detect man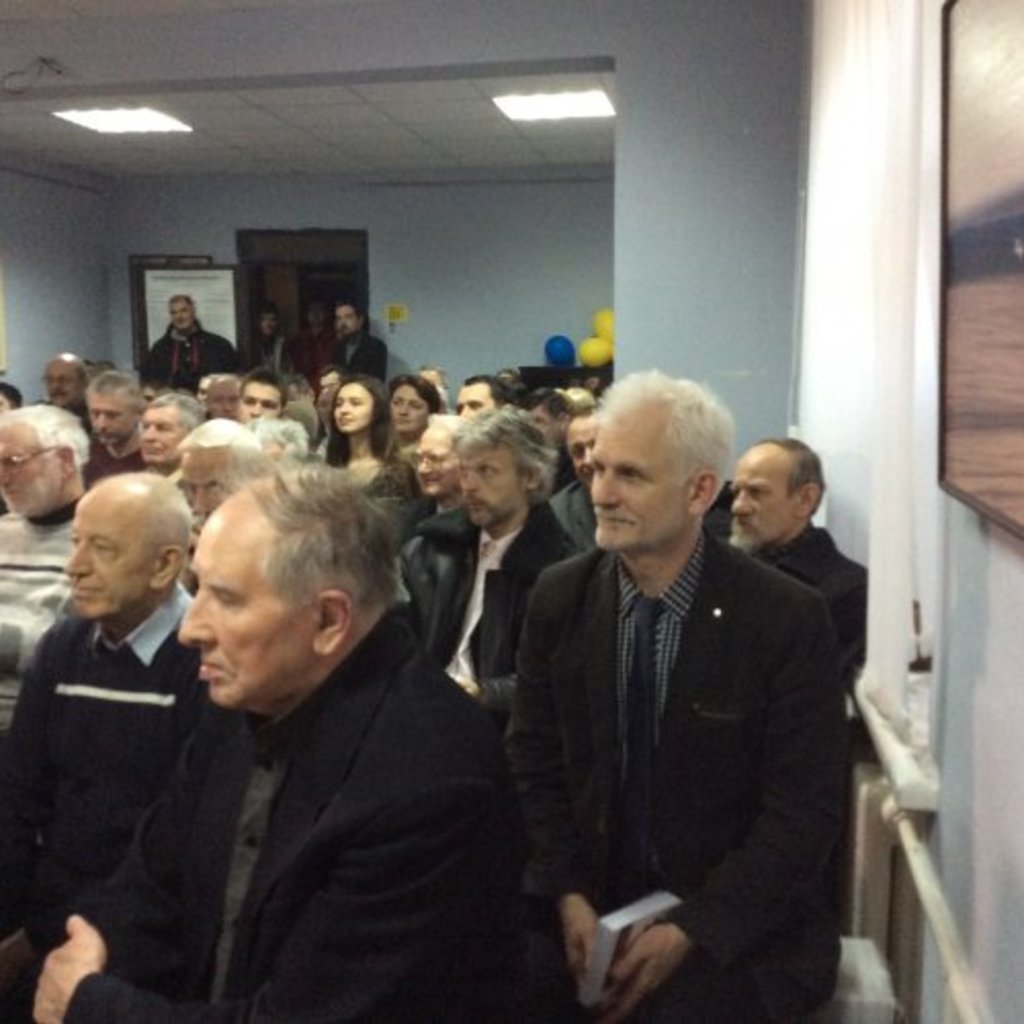
region(0, 401, 104, 748)
